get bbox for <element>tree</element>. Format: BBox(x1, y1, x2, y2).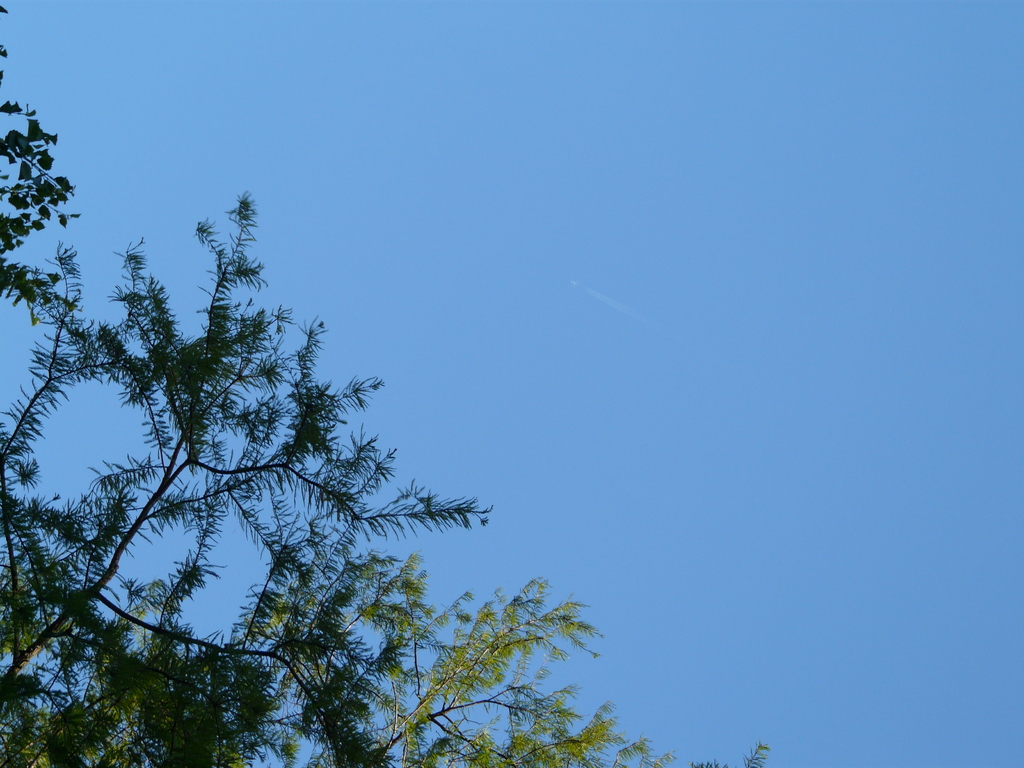
BBox(31, 150, 463, 740).
